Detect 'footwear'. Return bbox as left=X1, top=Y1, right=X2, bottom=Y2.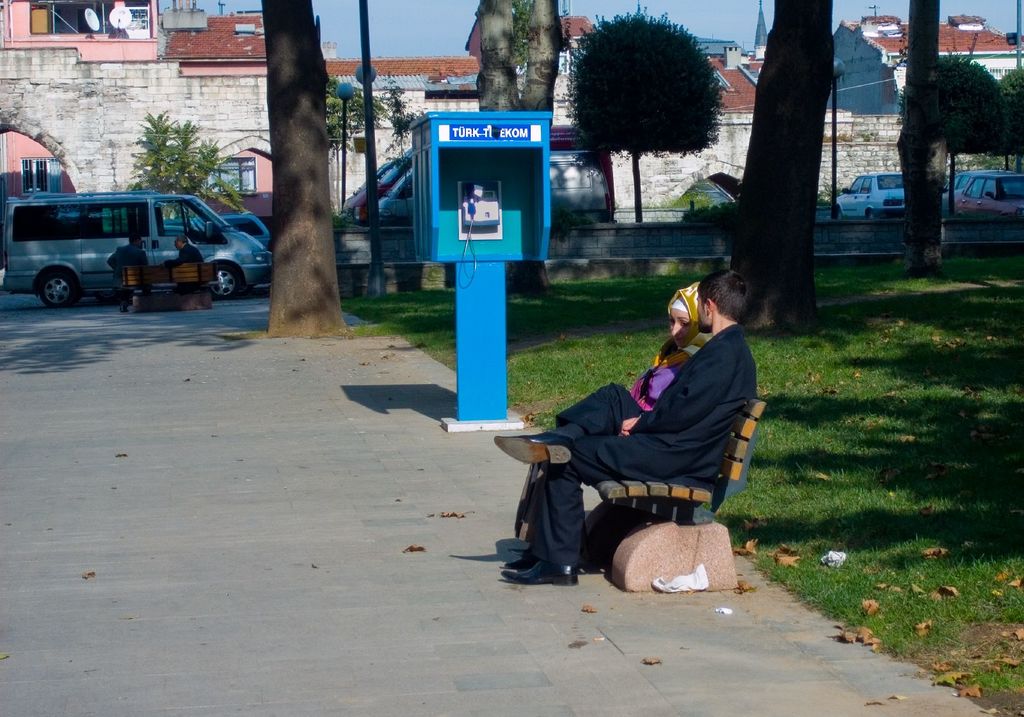
left=505, top=553, right=541, bottom=571.
